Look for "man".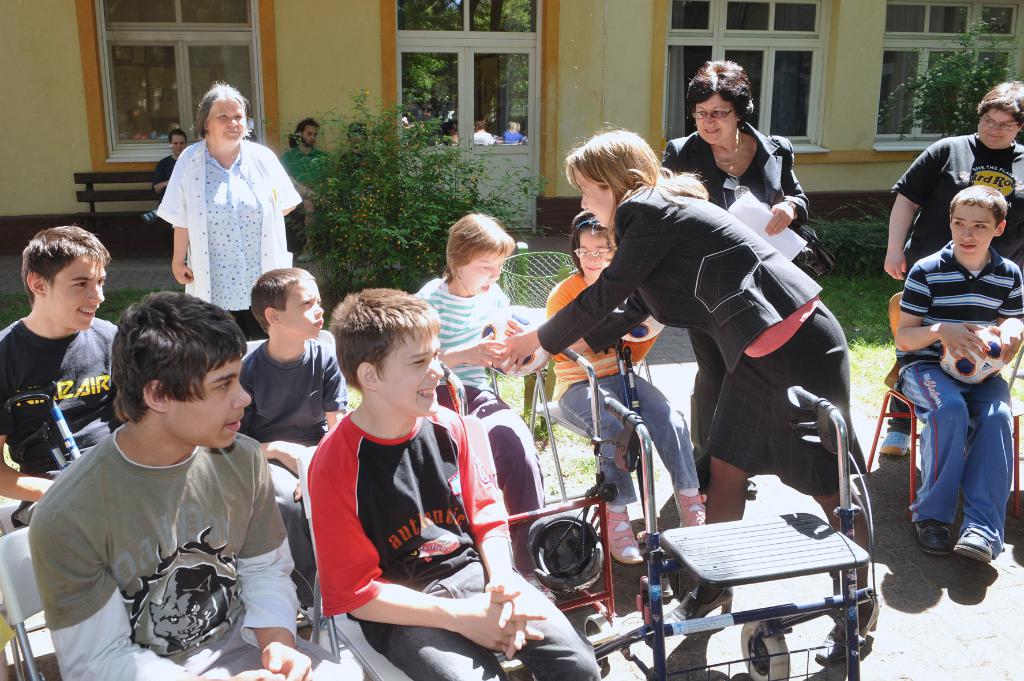
Found: pyautogui.locateOnScreen(278, 119, 336, 260).
